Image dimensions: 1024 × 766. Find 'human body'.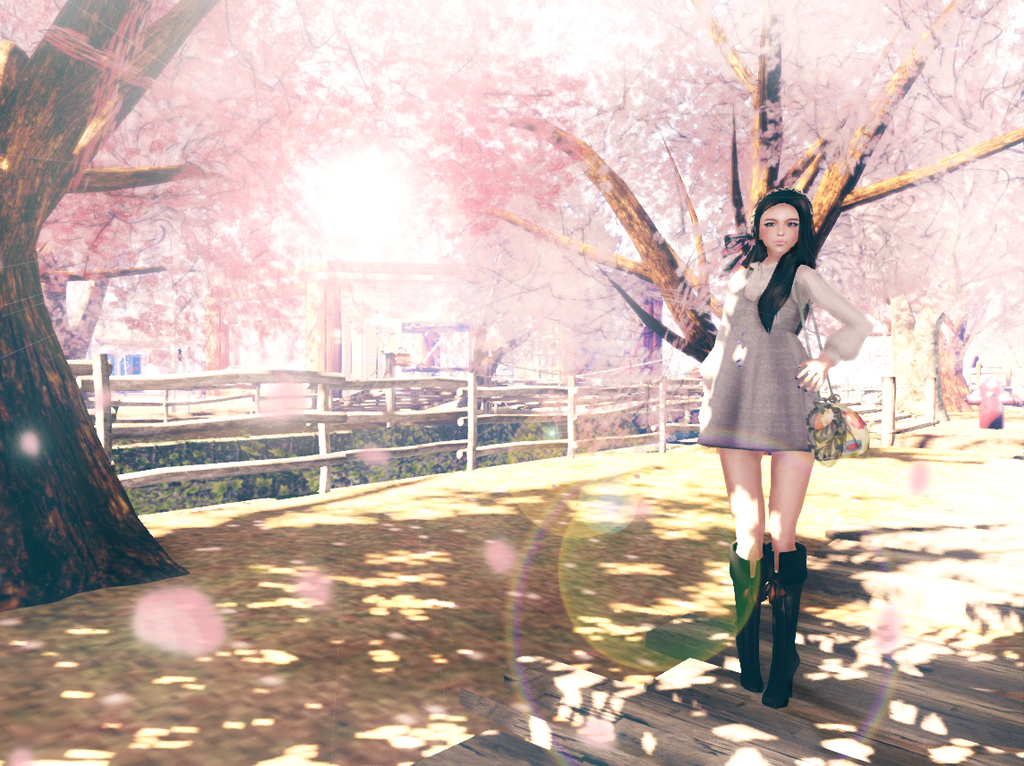
<bbox>670, 106, 895, 662</bbox>.
